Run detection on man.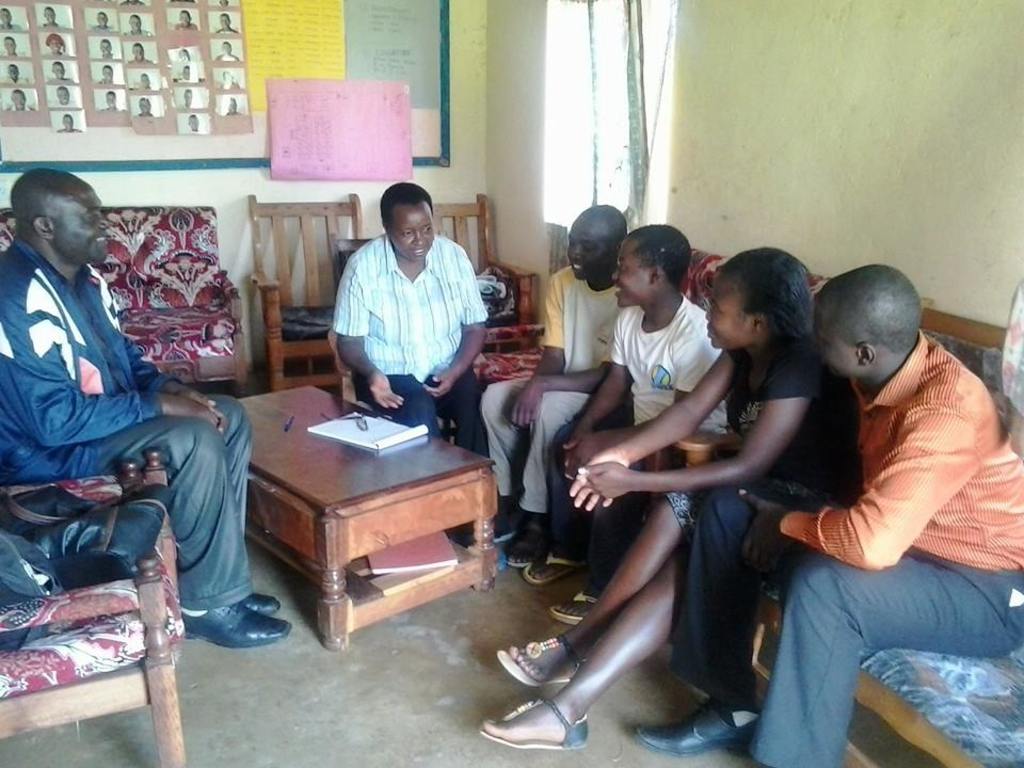
Result: [47,62,71,81].
